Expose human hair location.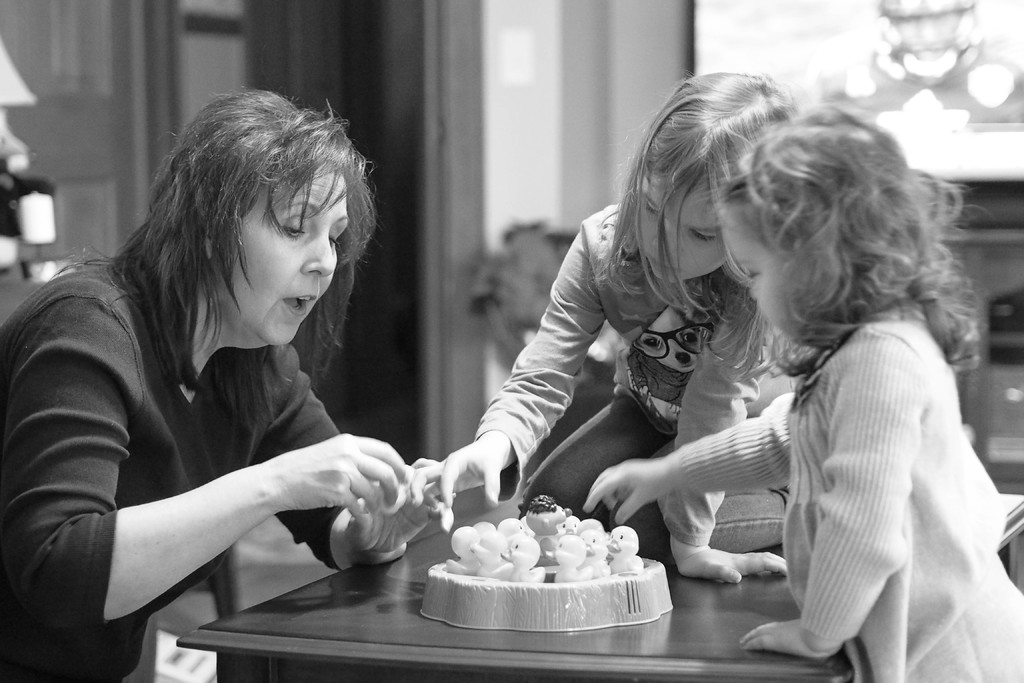
Exposed at <box>53,83,385,439</box>.
